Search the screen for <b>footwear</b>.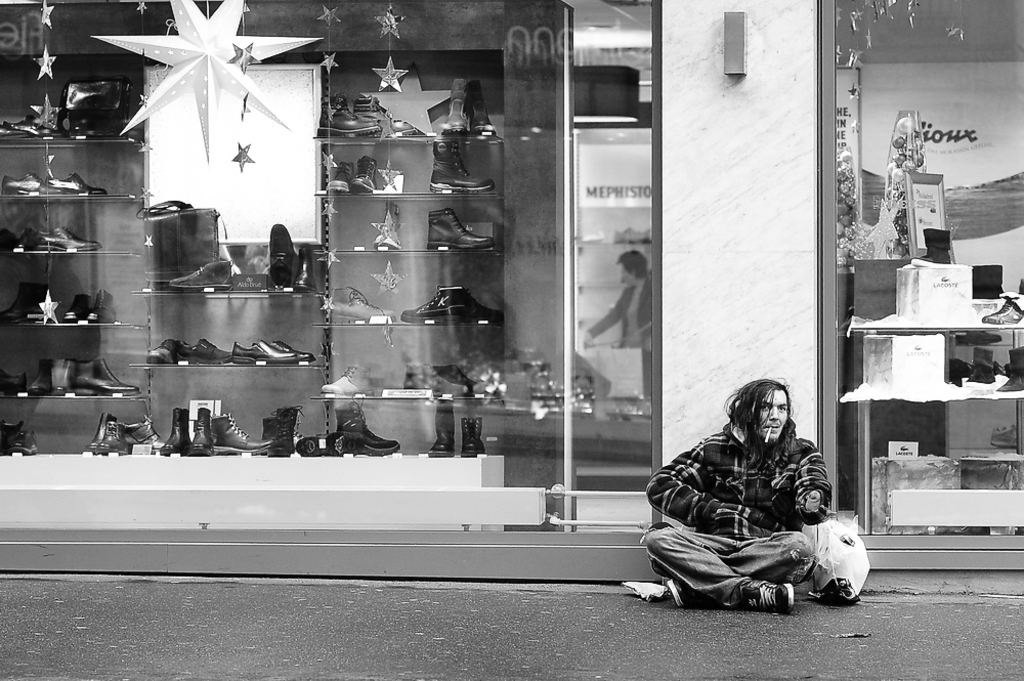
Found at Rect(737, 578, 796, 610).
